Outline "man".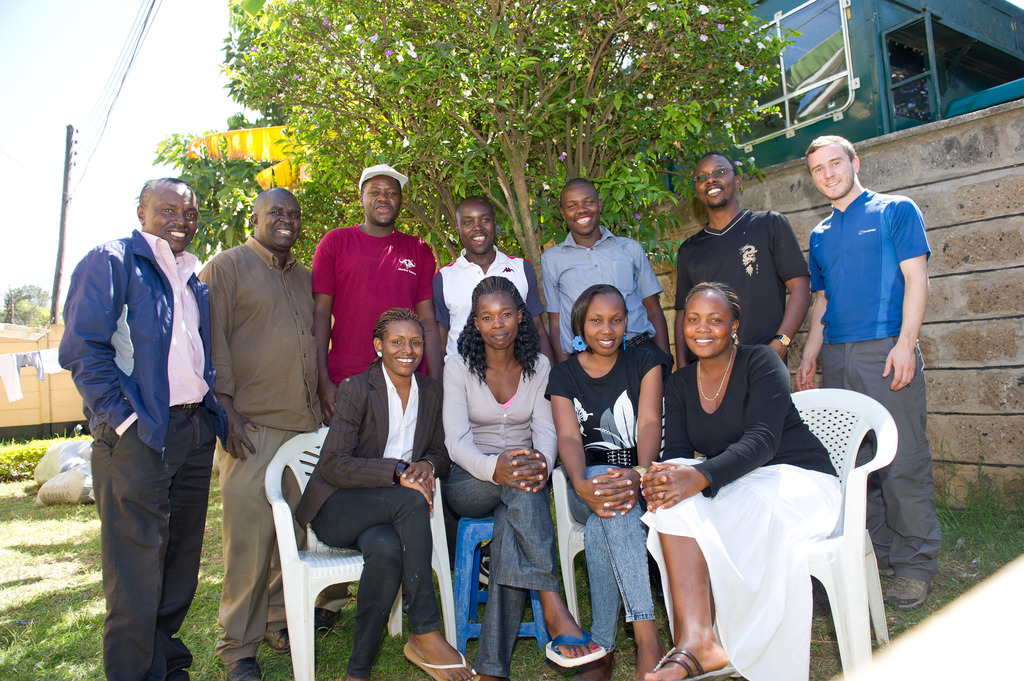
Outline: {"left": 794, "top": 120, "right": 952, "bottom": 629}.
